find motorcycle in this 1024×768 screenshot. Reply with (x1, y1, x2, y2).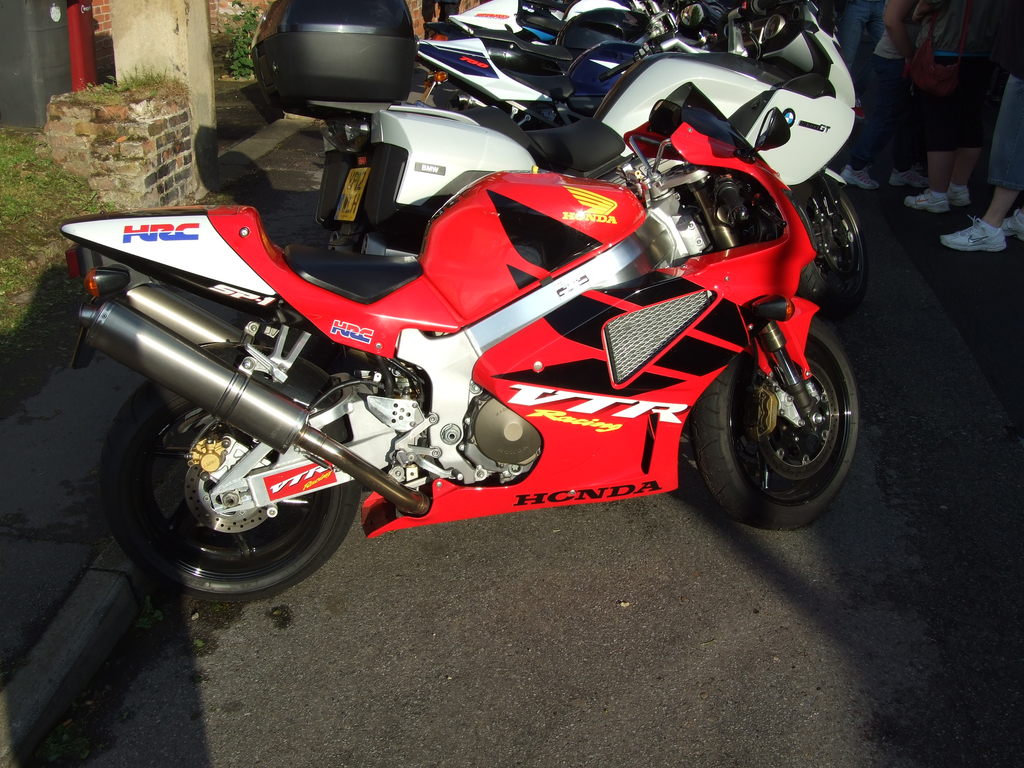
(447, 0, 705, 42).
